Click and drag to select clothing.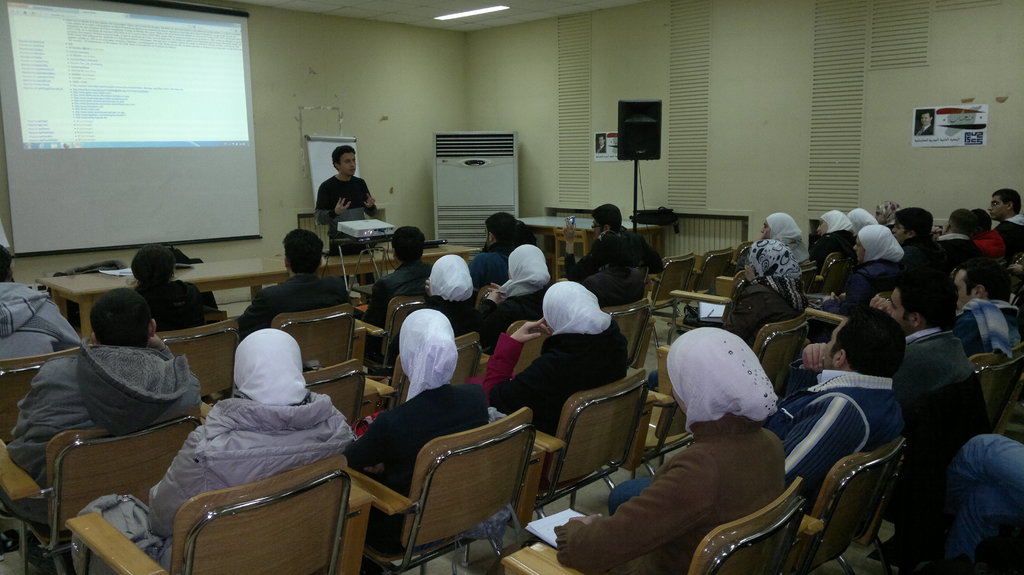
Selection: l=470, t=236, r=516, b=281.
